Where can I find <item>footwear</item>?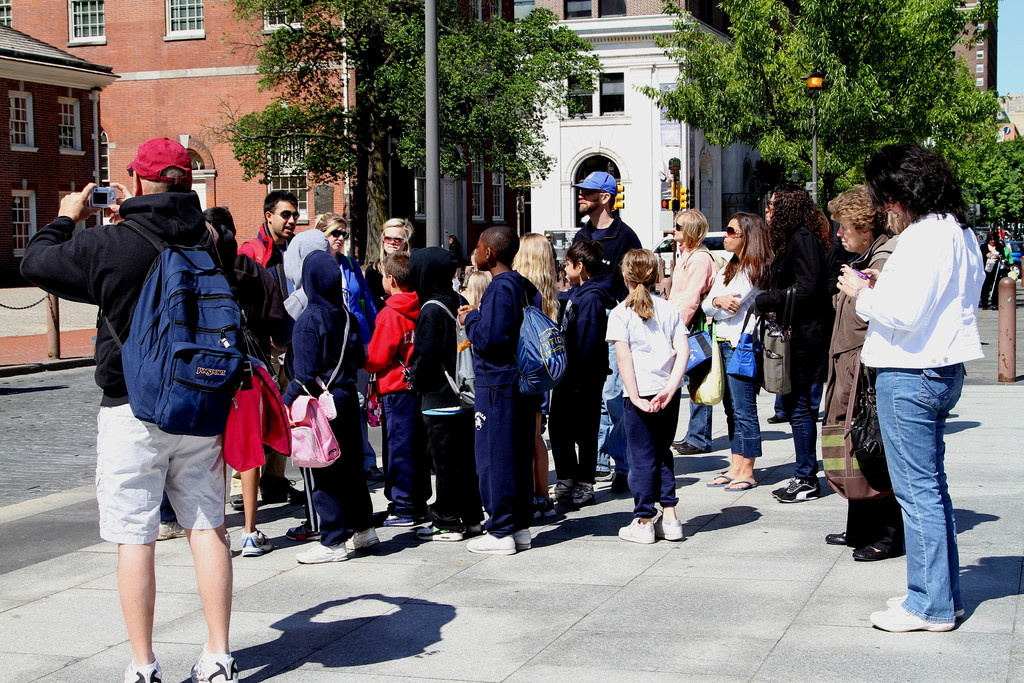
You can find it at bbox(659, 515, 686, 540).
